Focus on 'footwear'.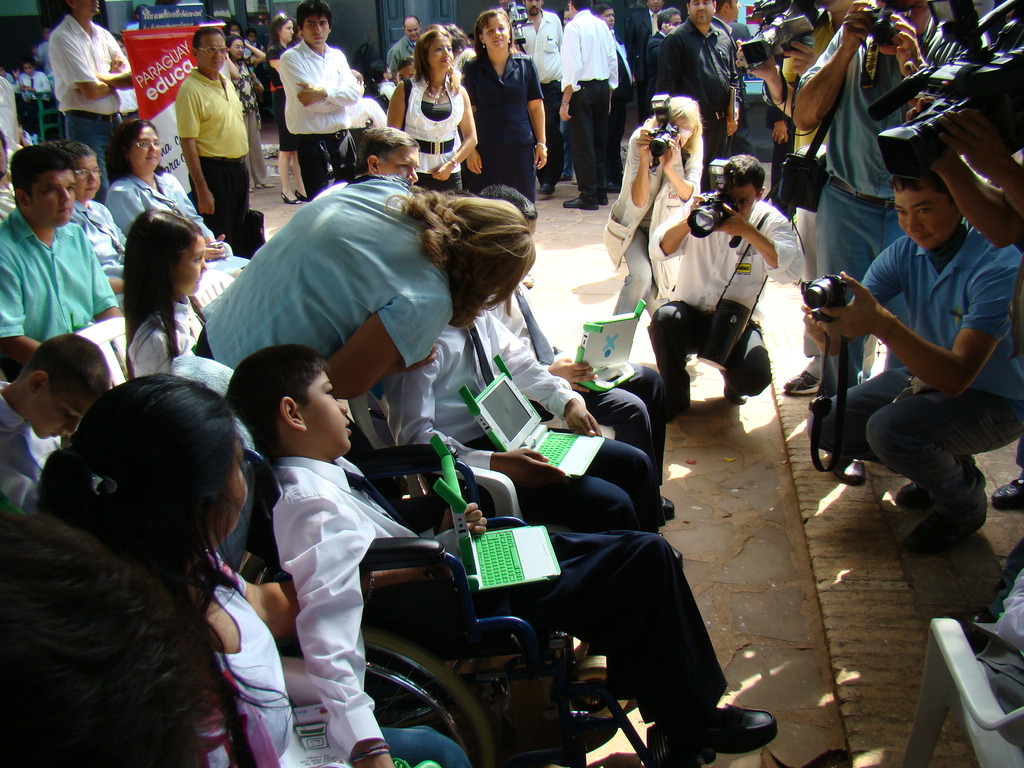
Focused at 685 672 772 759.
